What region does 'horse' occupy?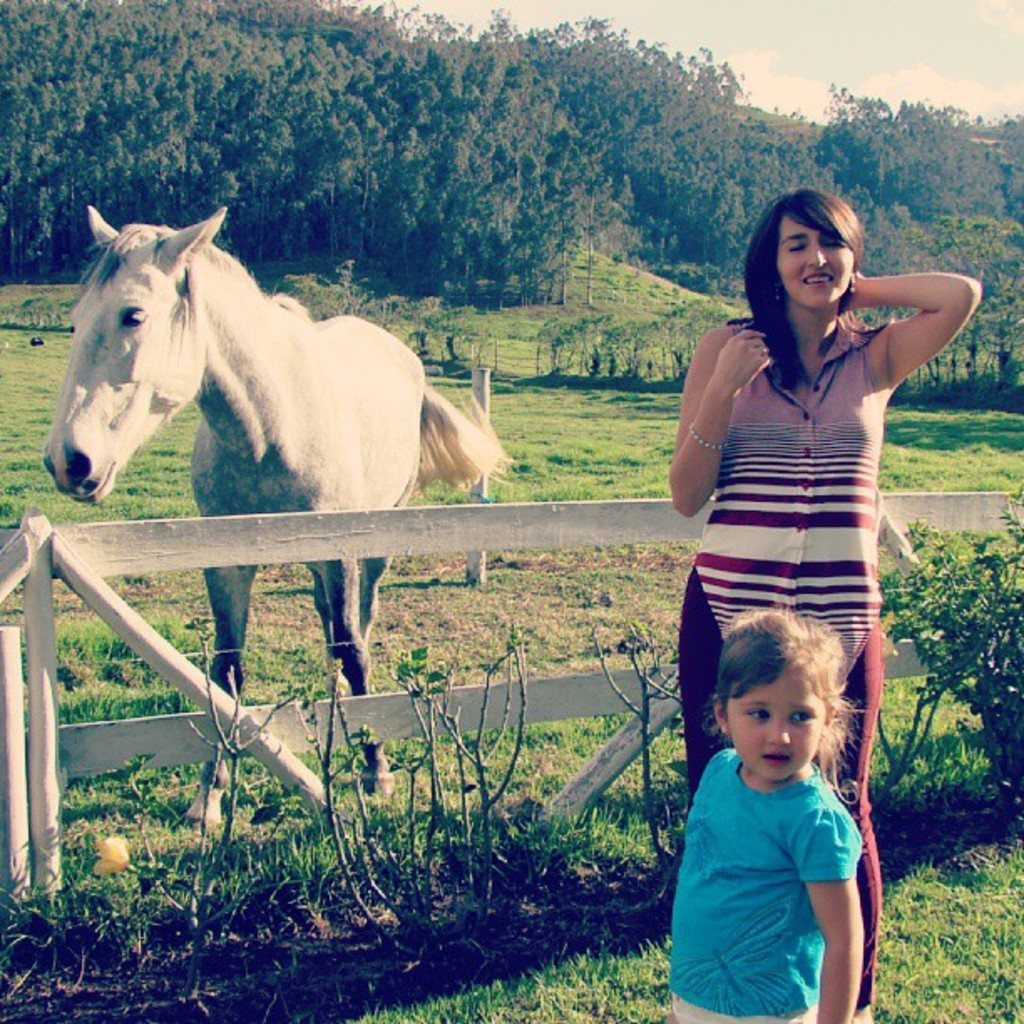
{"x1": 42, "y1": 209, "x2": 504, "y2": 840}.
